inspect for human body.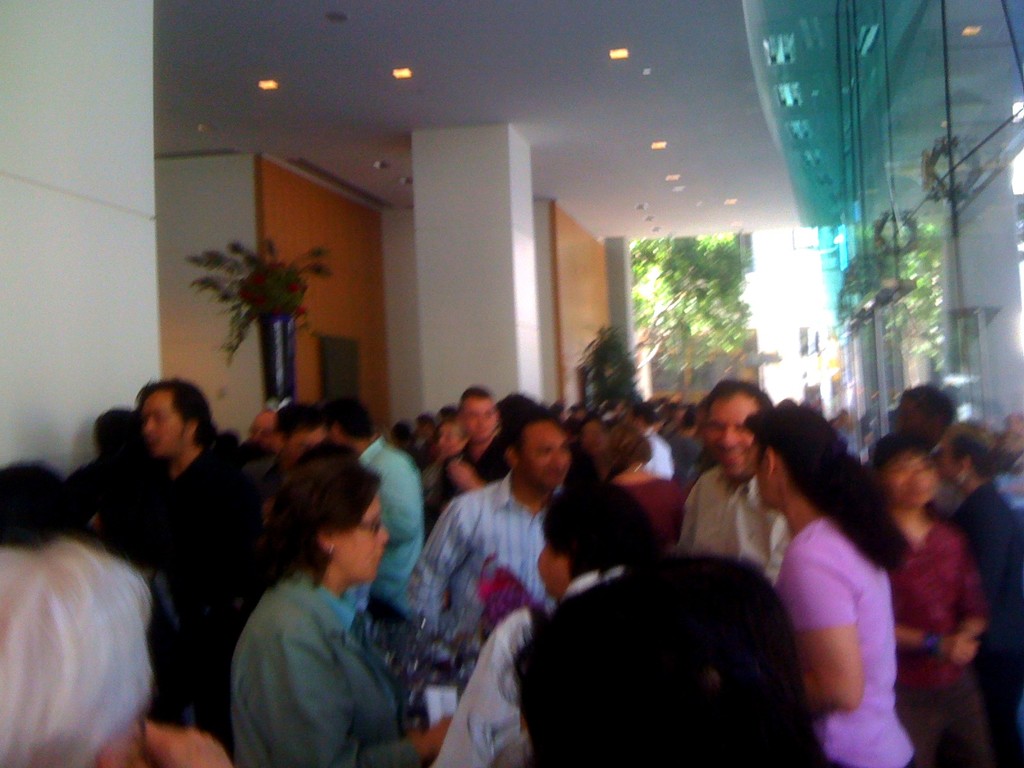
Inspection: <bbox>778, 441, 932, 764</bbox>.
